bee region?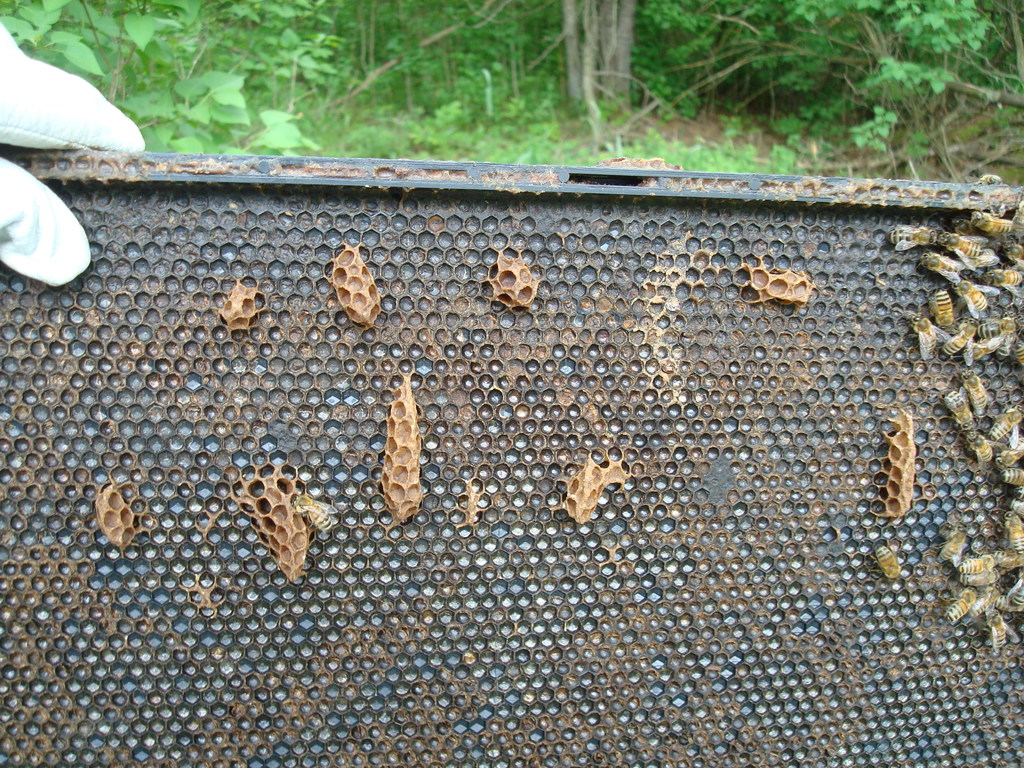
(987,282,1021,337)
